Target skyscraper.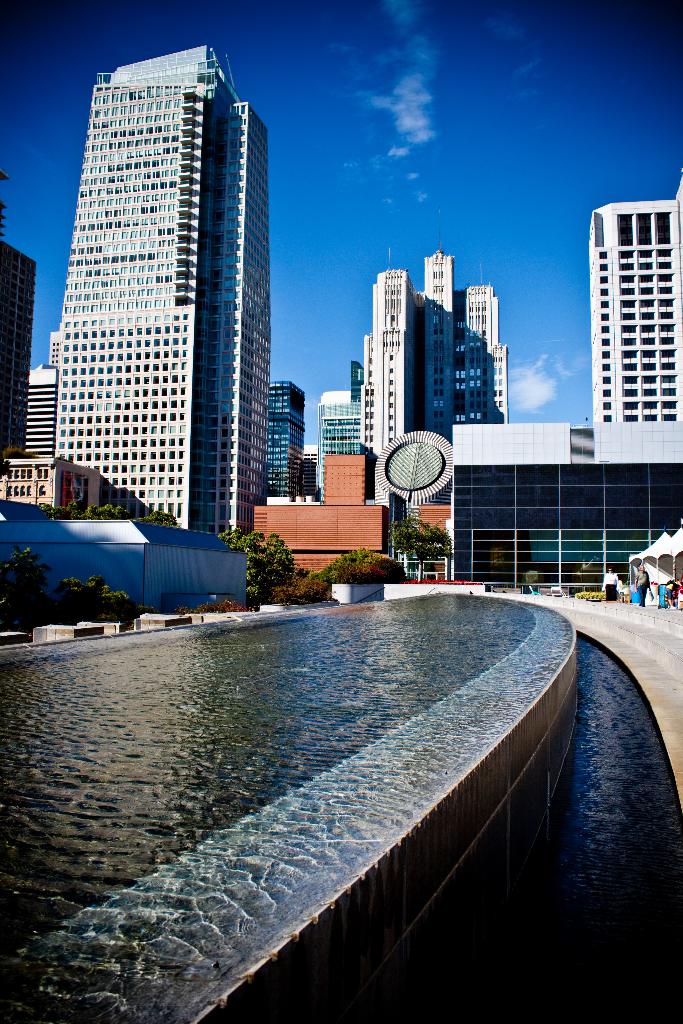
Target region: pyautogui.locateOnScreen(578, 169, 682, 423).
